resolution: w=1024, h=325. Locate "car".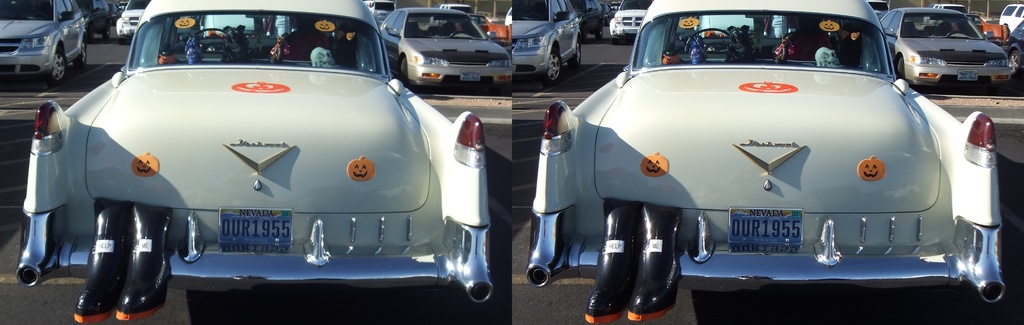
pyautogui.locateOnScreen(995, 0, 1023, 31).
